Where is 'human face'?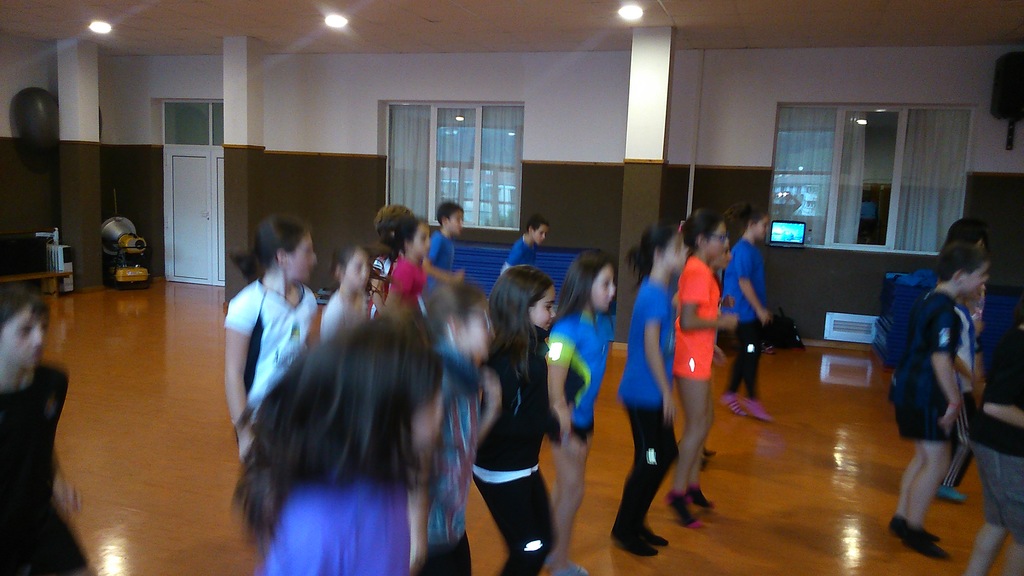
531:288:559:330.
